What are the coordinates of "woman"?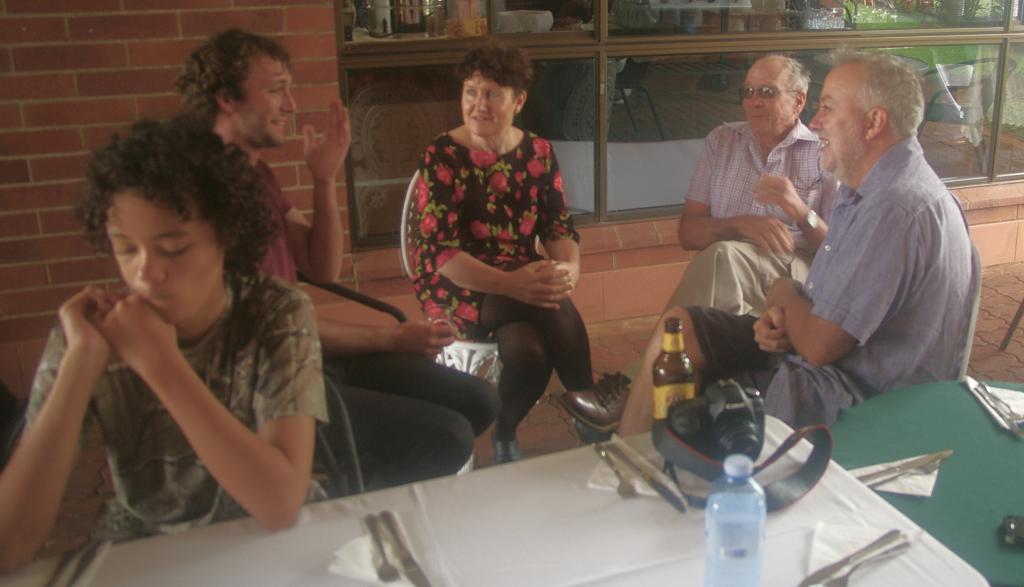
select_region(404, 38, 624, 460).
